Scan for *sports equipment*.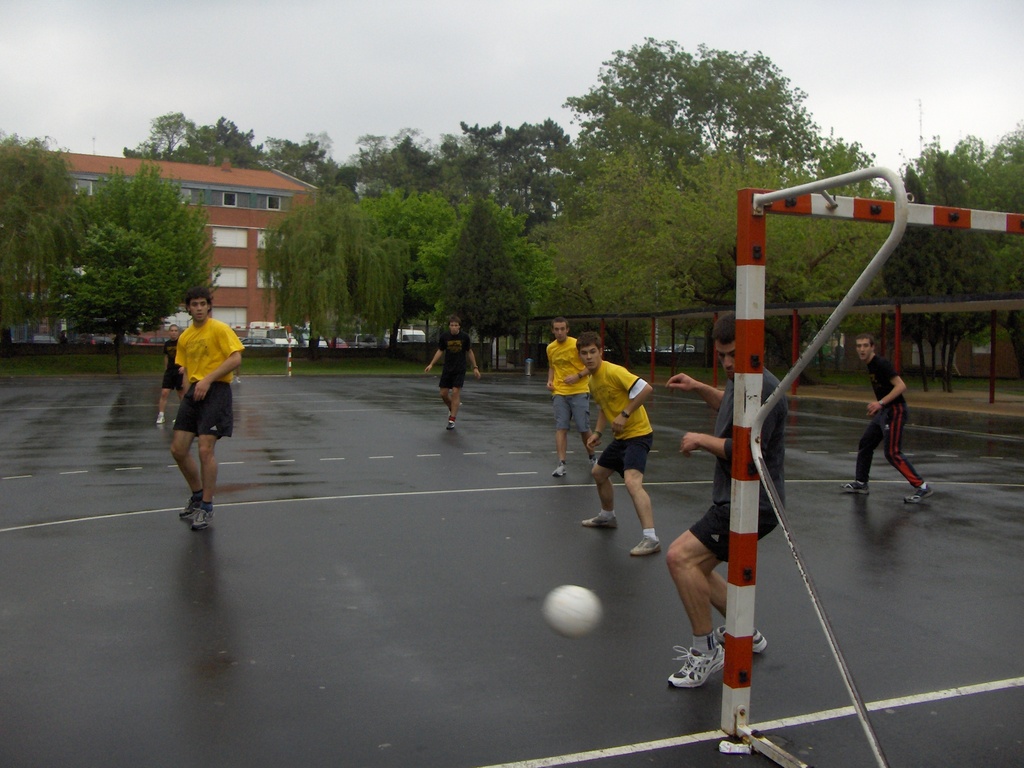
Scan result: {"left": 542, "top": 584, "right": 605, "bottom": 639}.
